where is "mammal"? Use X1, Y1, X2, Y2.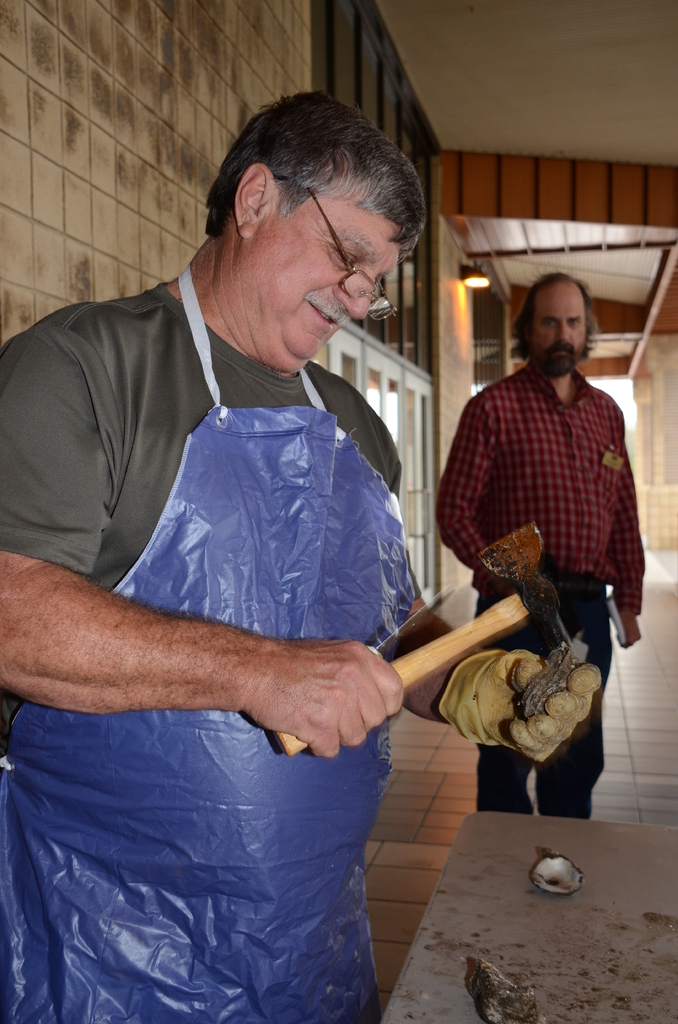
34, 125, 503, 977.
